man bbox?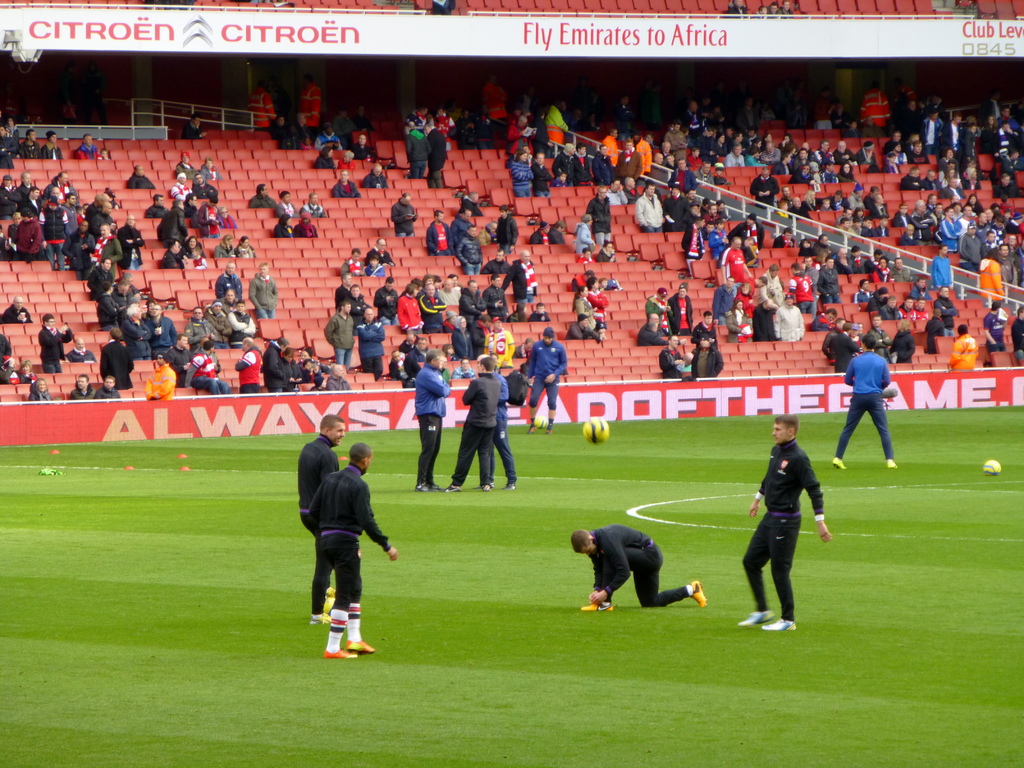
<bbox>248, 182, 273, 218</bbox>
